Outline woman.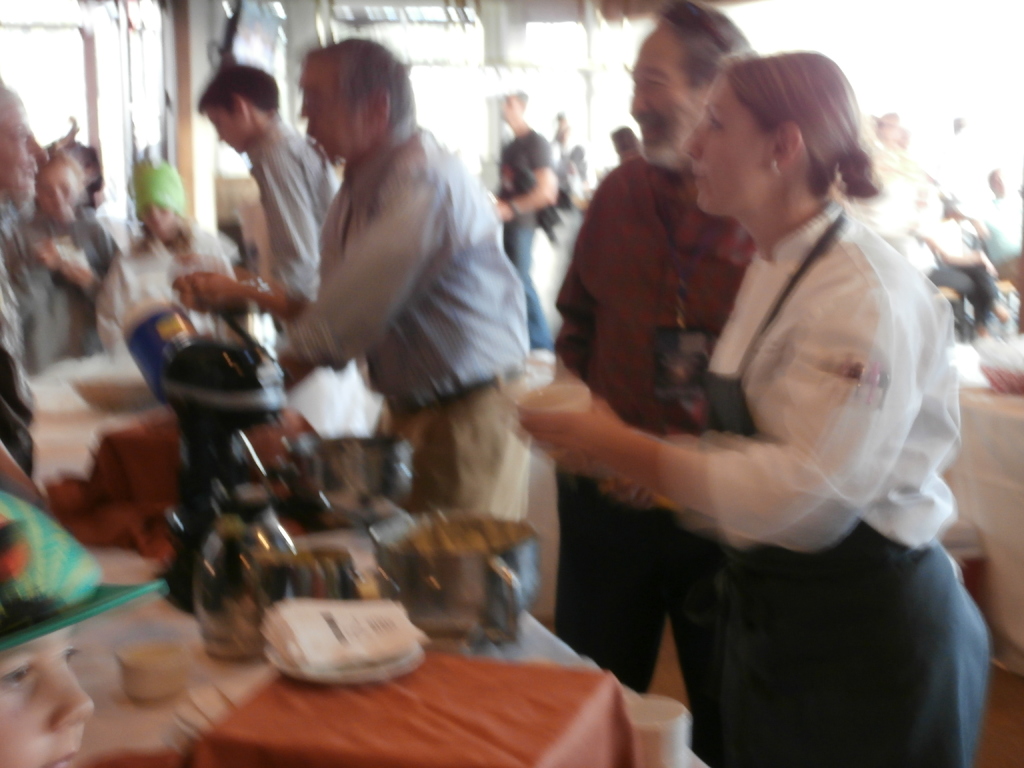
Outline: {"x1": 524, "y1": 36, "x2": 982, "y2": 760}.
